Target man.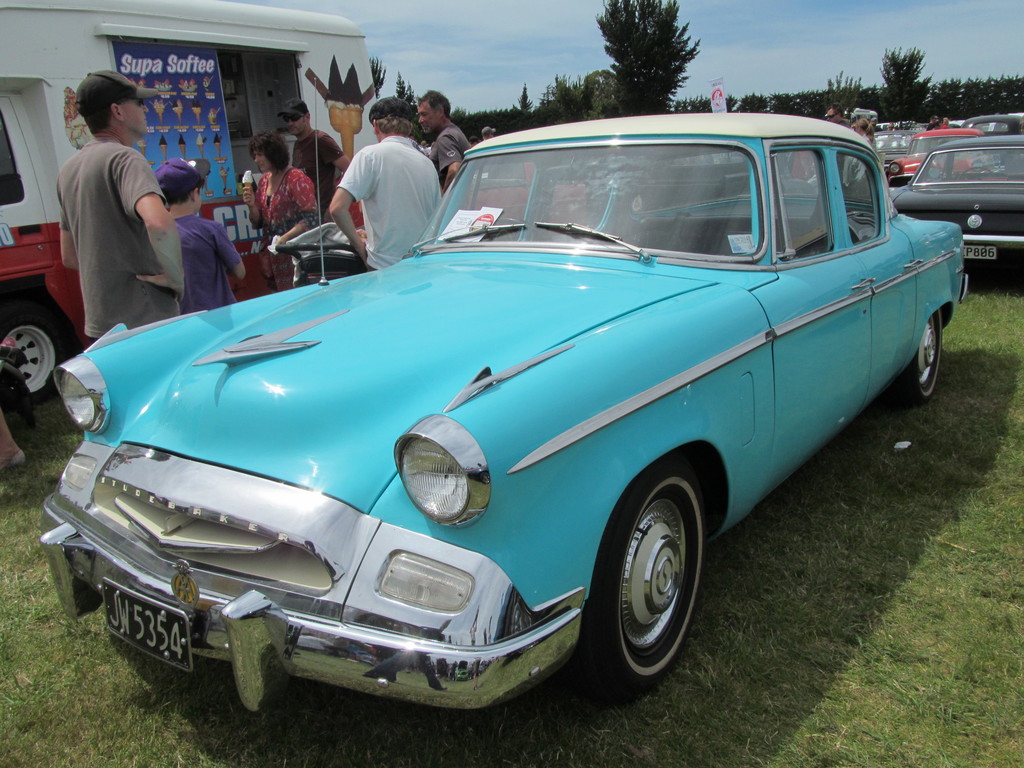
Target region: 820:104:854:133.
